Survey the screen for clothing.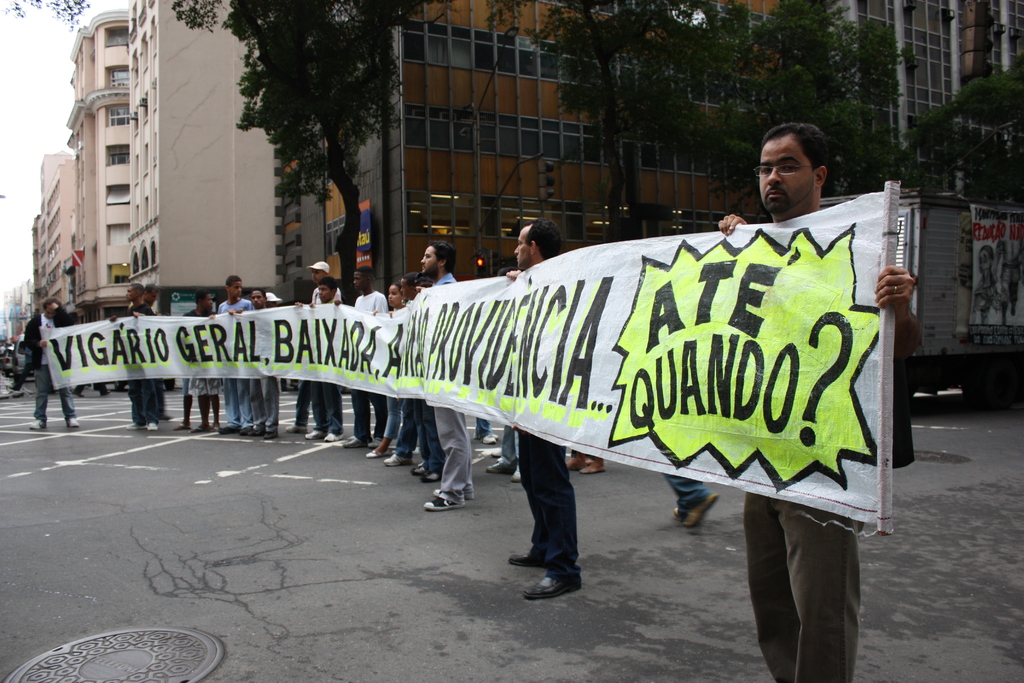
Survey found: bbox(176, 303, 221, 395).
